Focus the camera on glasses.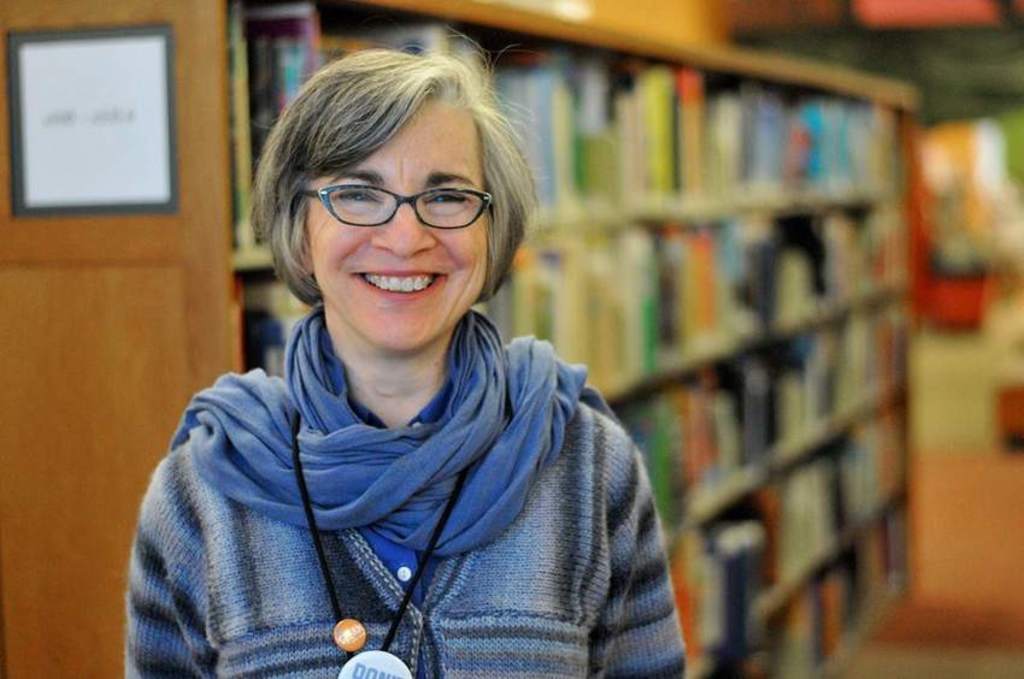
Focus region: crop(298, 182, 494, 232).
